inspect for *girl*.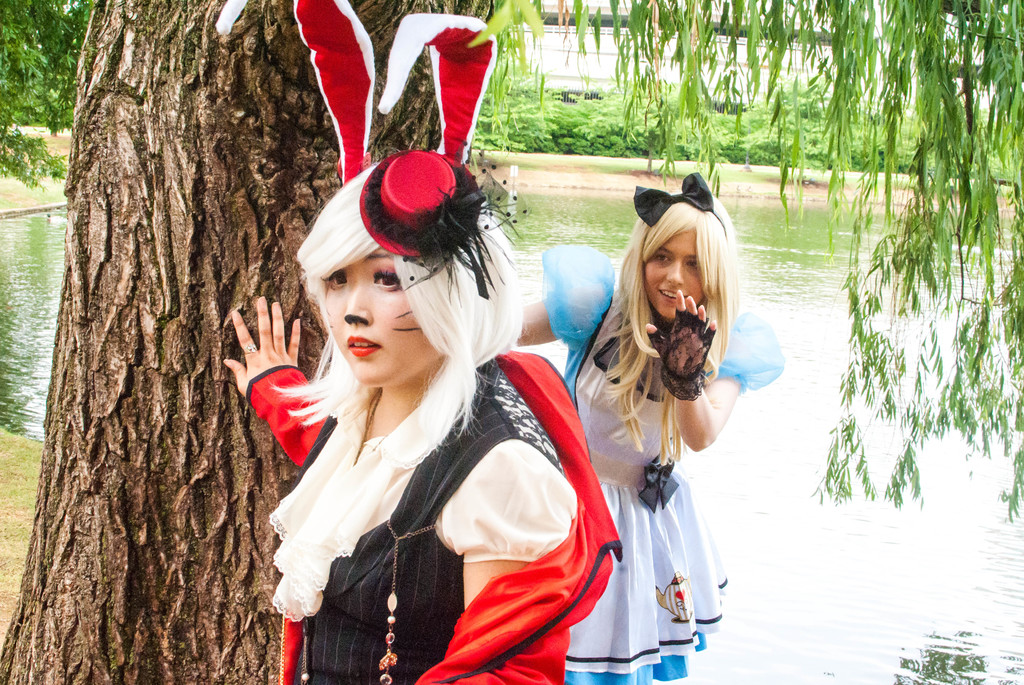
Inspection: (222, 0, 622, 684).
